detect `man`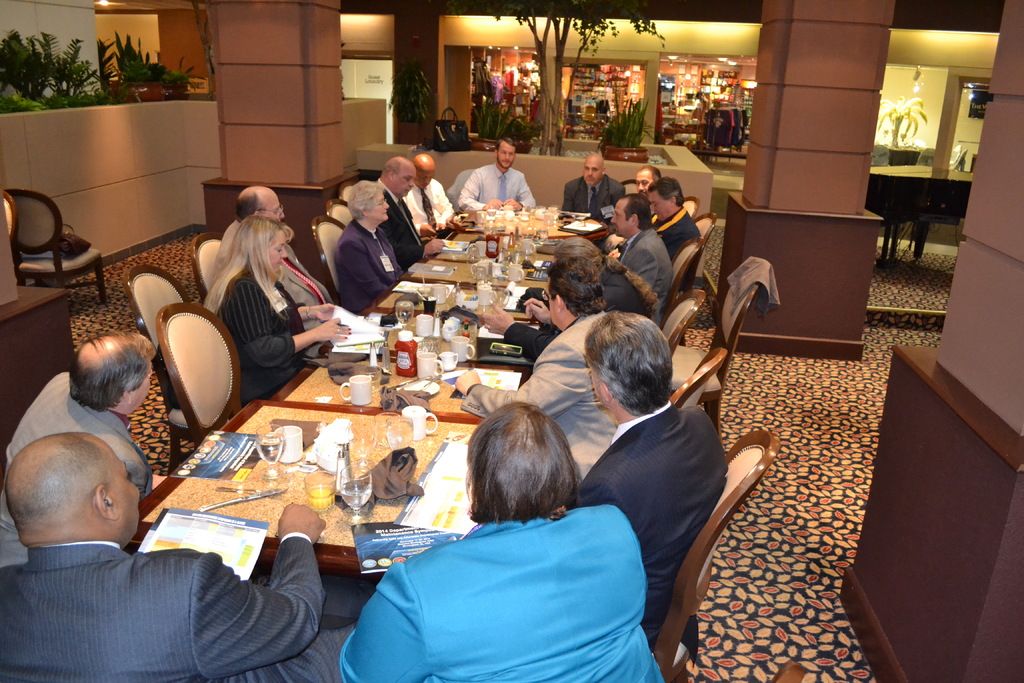
Rect(3, 327, 154, 565)
